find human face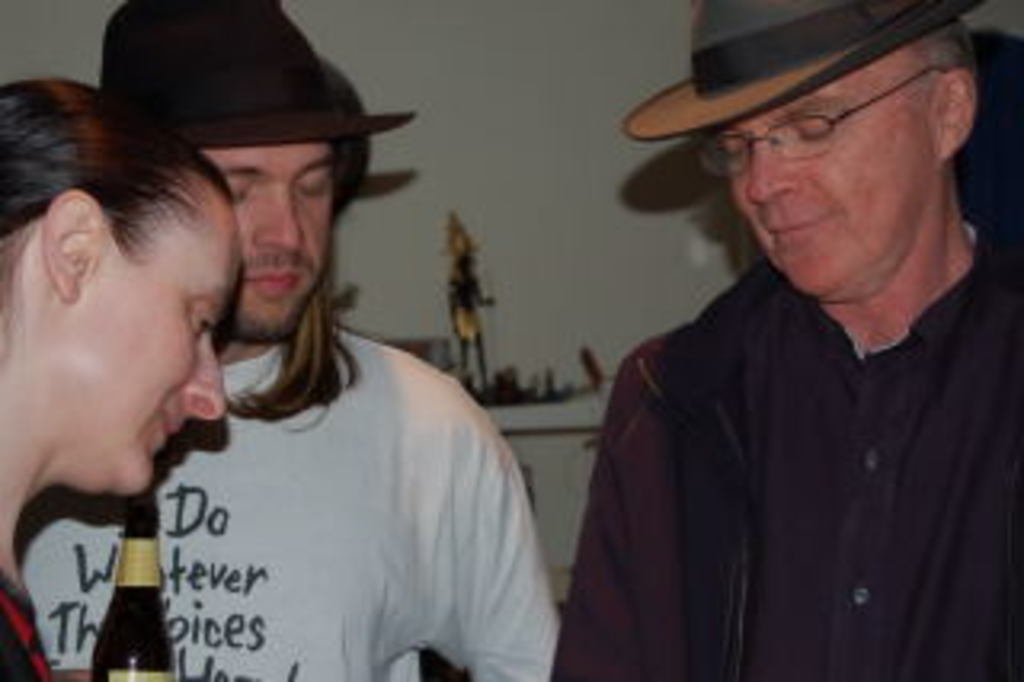
(x1=736, y1=48, x2=944, y2=298)
